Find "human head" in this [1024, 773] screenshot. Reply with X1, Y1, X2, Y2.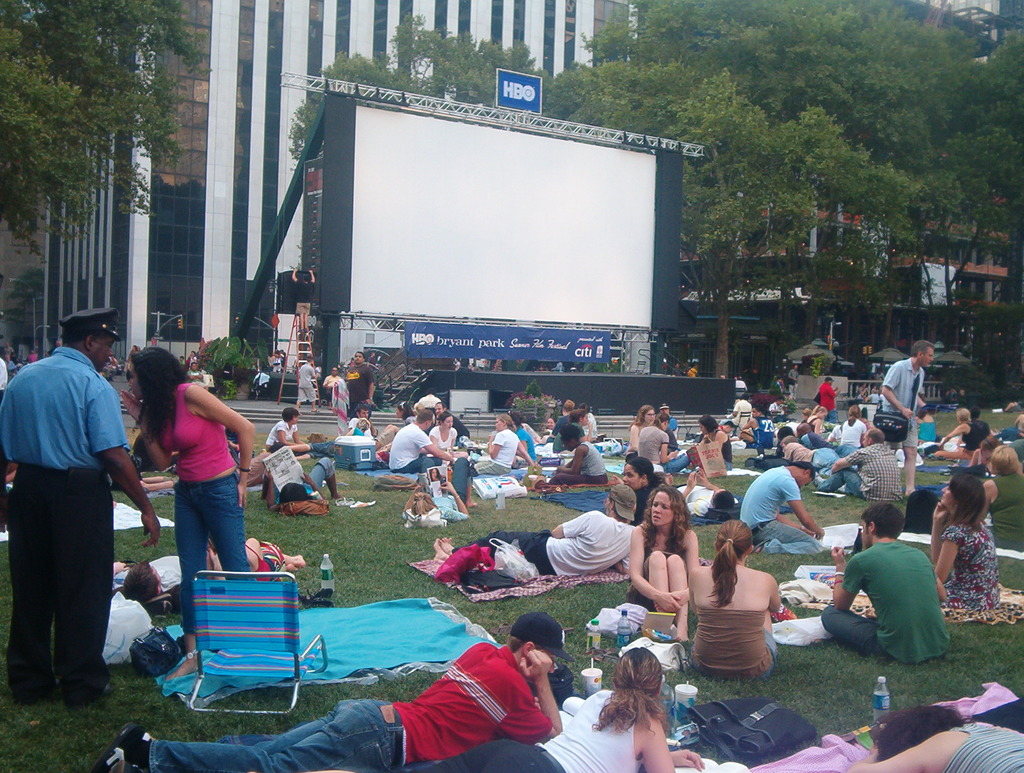
879, 706, 957, 761.
